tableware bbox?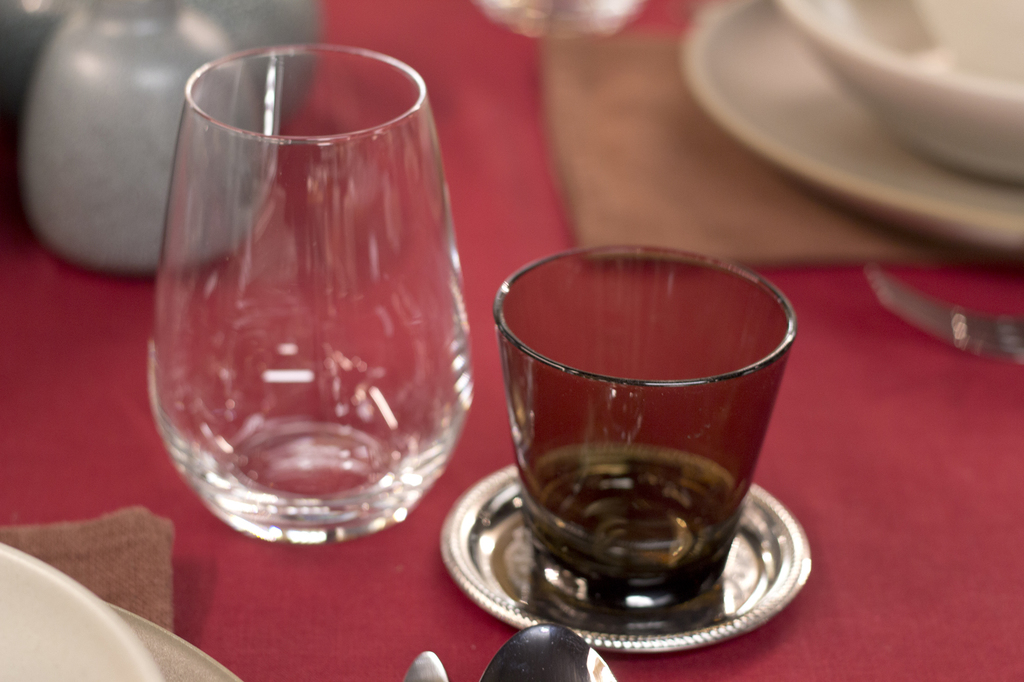
locate(440, 465, 808, 654)
